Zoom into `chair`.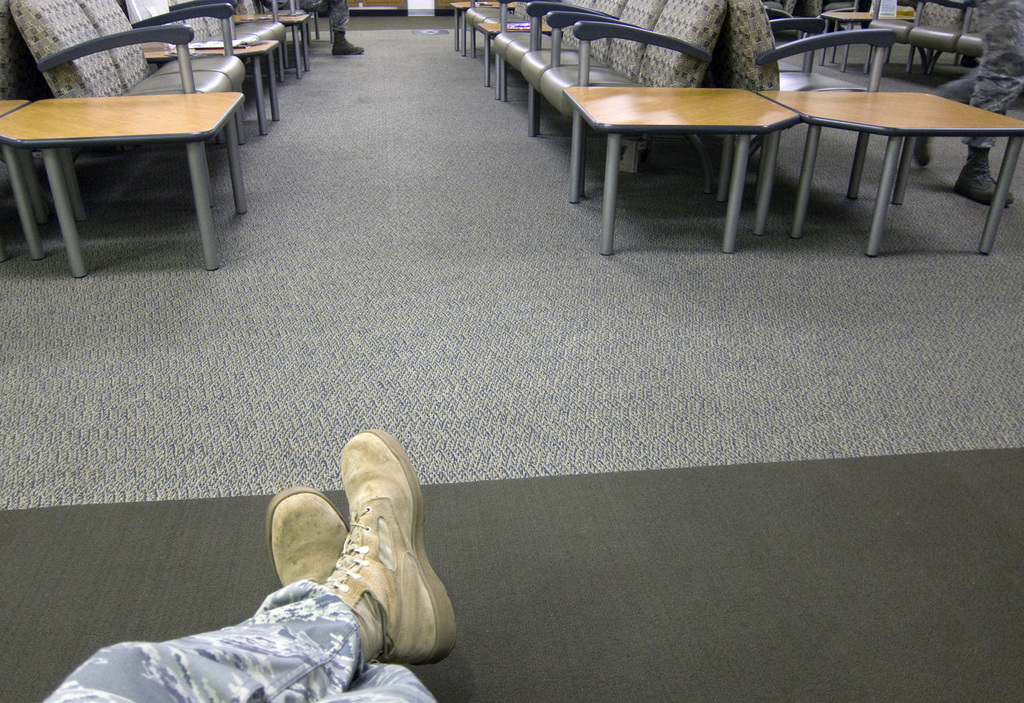
Zoom target: [519,0,666,90].
